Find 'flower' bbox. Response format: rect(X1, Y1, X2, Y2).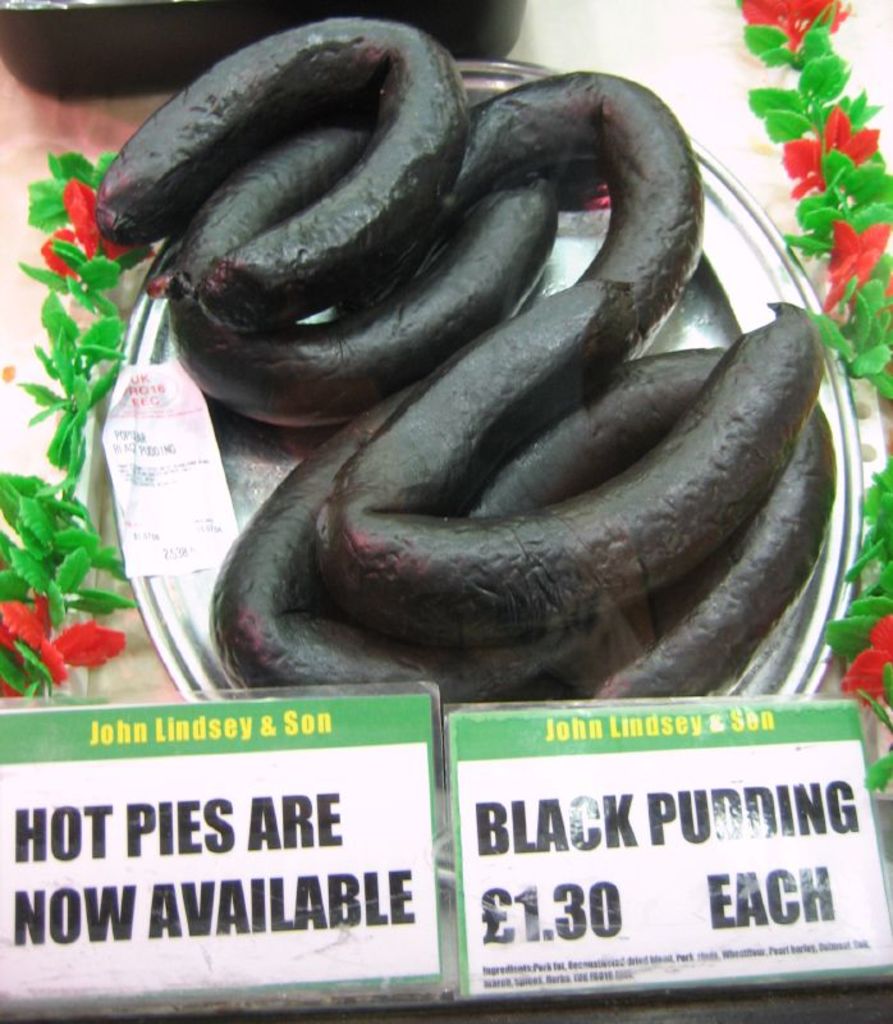
rect(782, 105, 880, 200).
